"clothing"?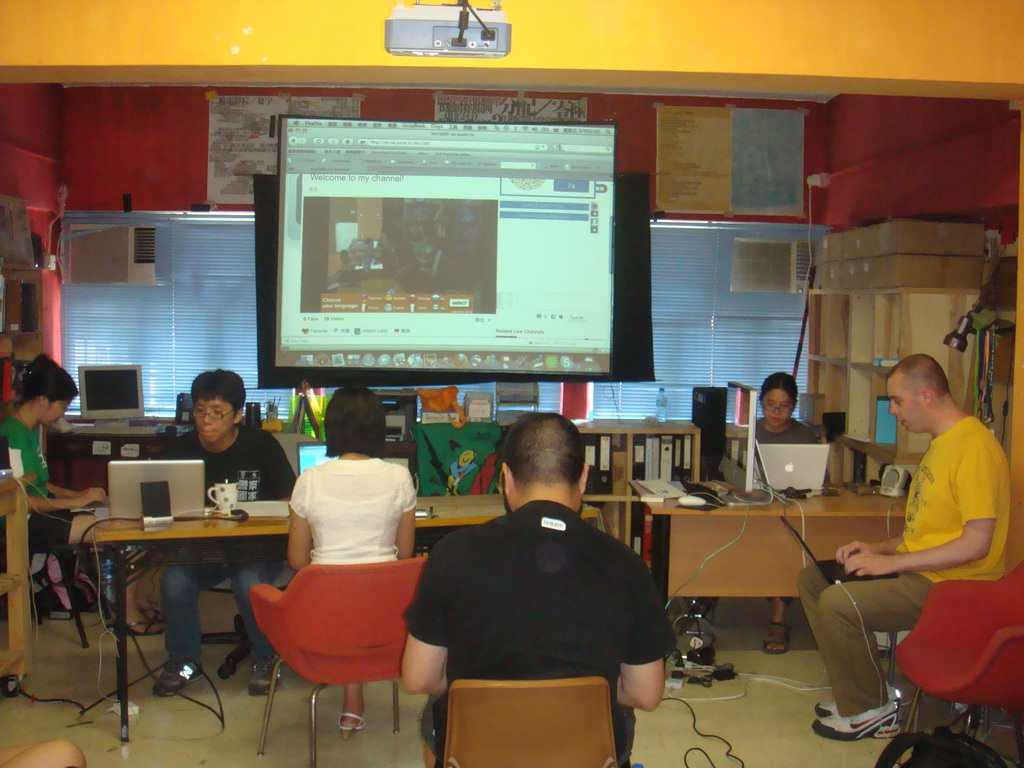
{"x1": 404, "y1": 479, "x2": 672, "y2": 744}
